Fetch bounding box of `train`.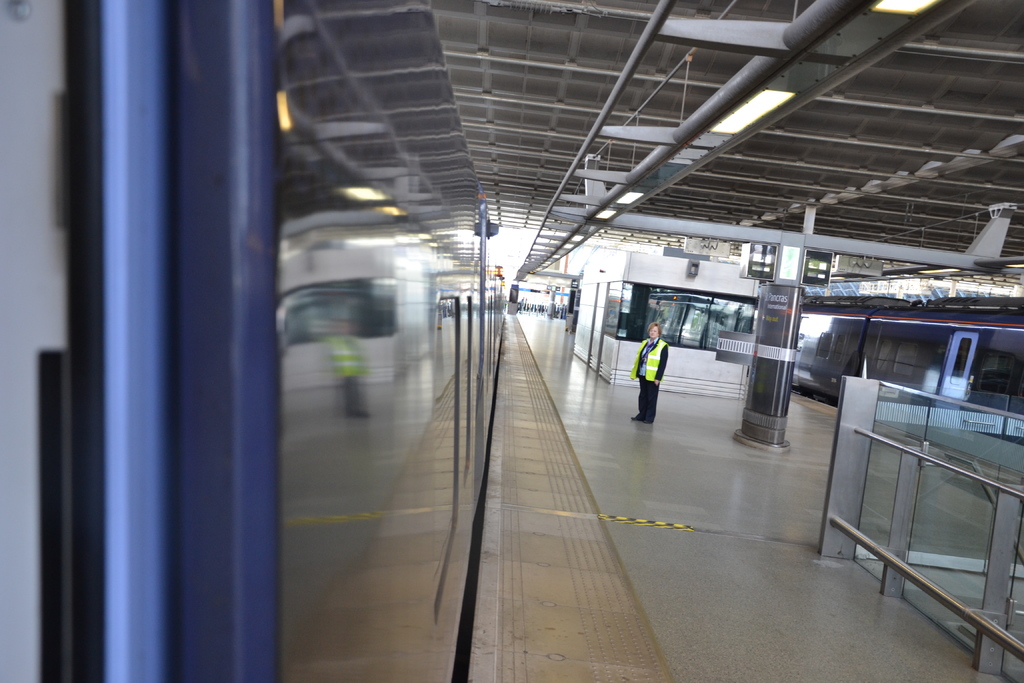
Bbox: <region>0, 0, 511, 682</region>.
